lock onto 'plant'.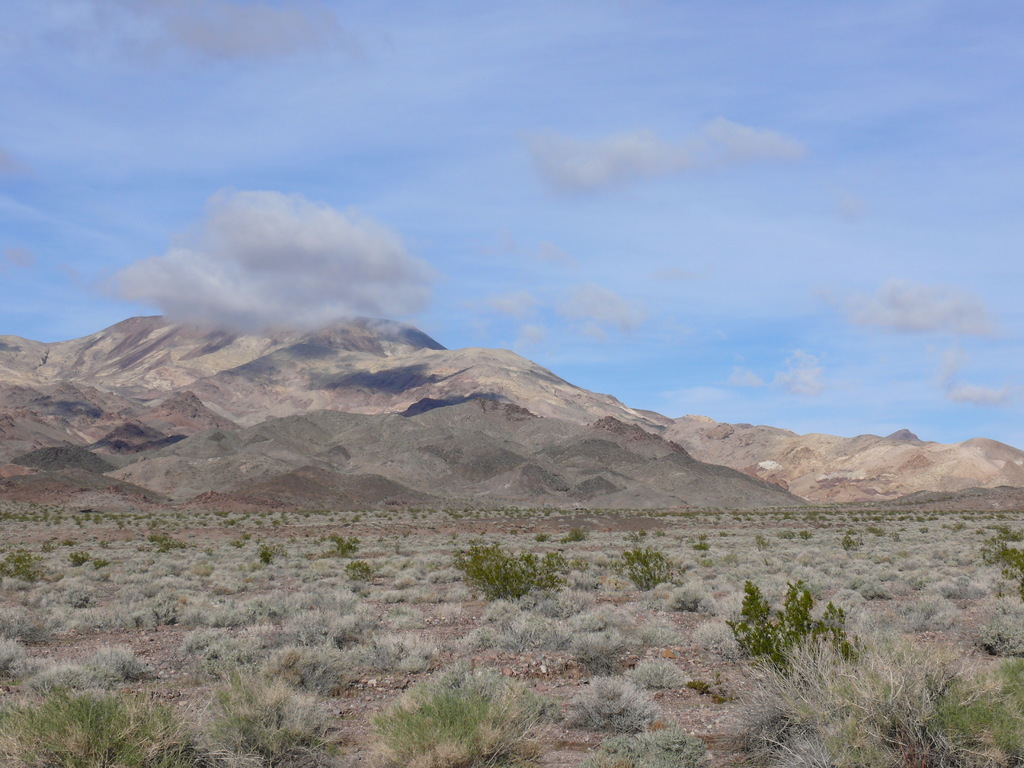
Locked: locate(459, 534, 549, 606).
